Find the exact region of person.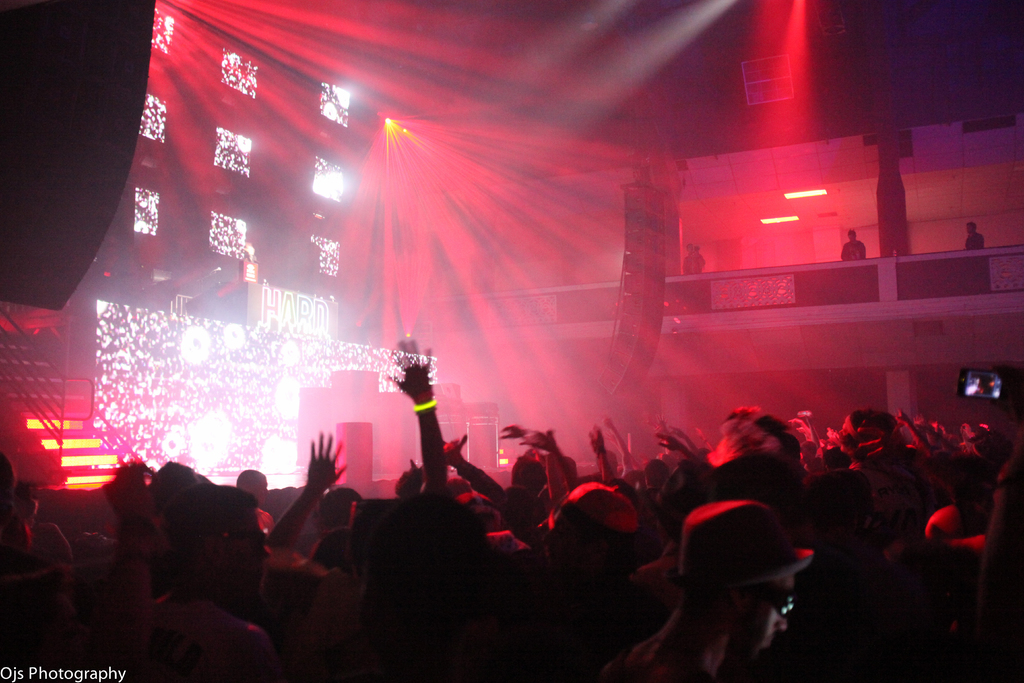
Exact region: 605,492,816,682.
